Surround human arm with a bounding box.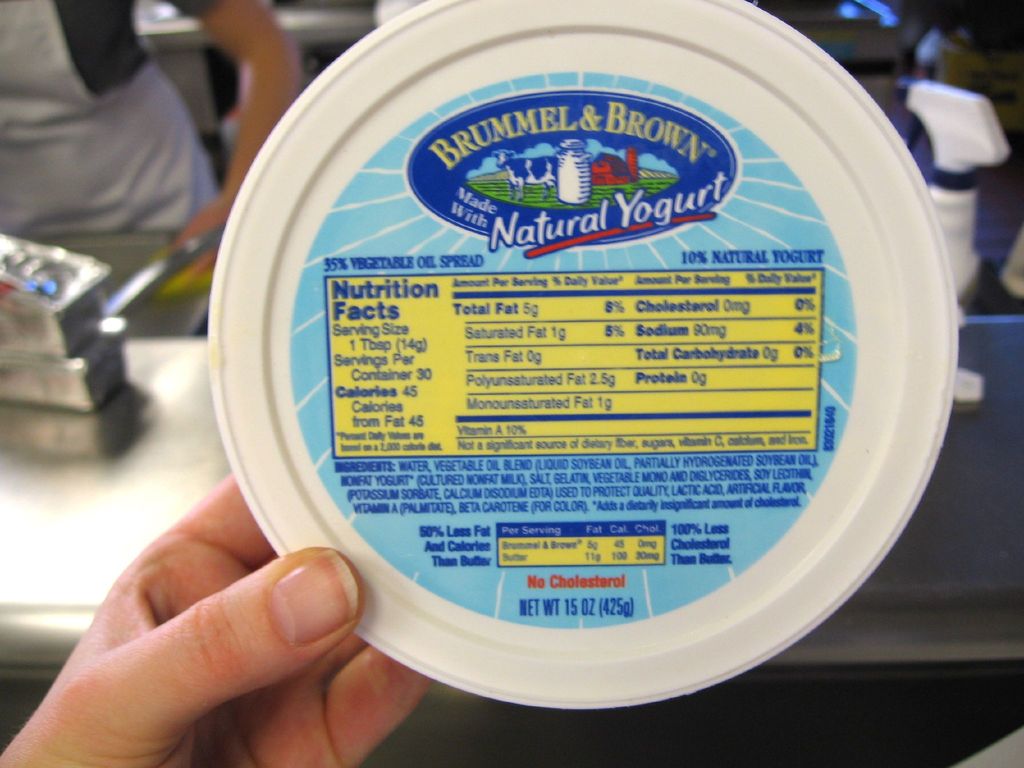
(x1=3, y1=468, x2=392, y2=767).
